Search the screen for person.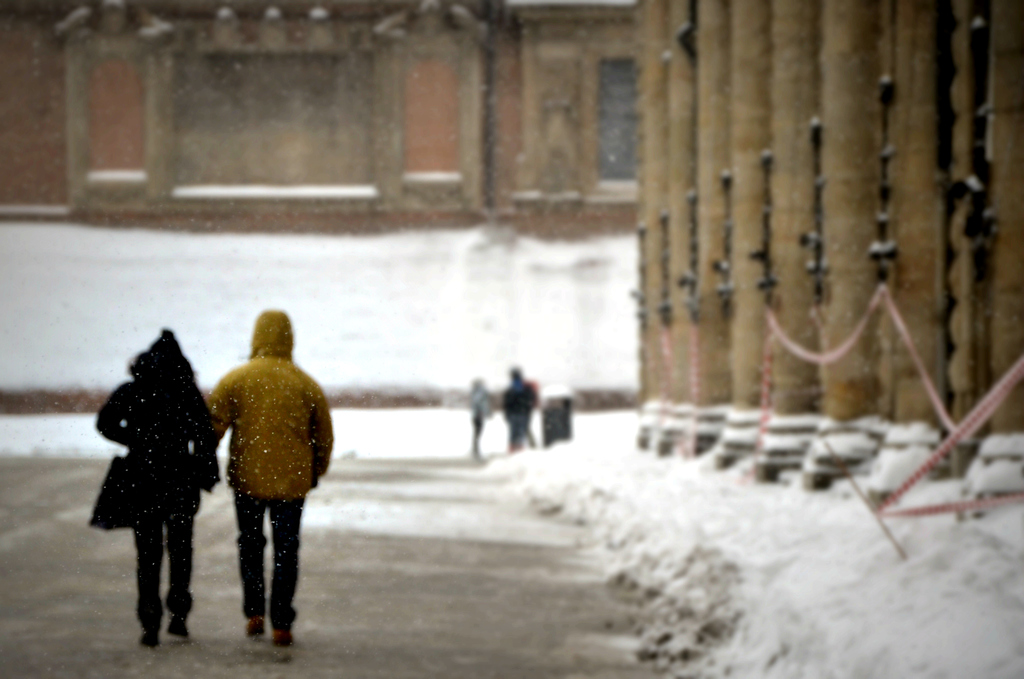
Found at <region>95, 327, 208, 646</region>.
